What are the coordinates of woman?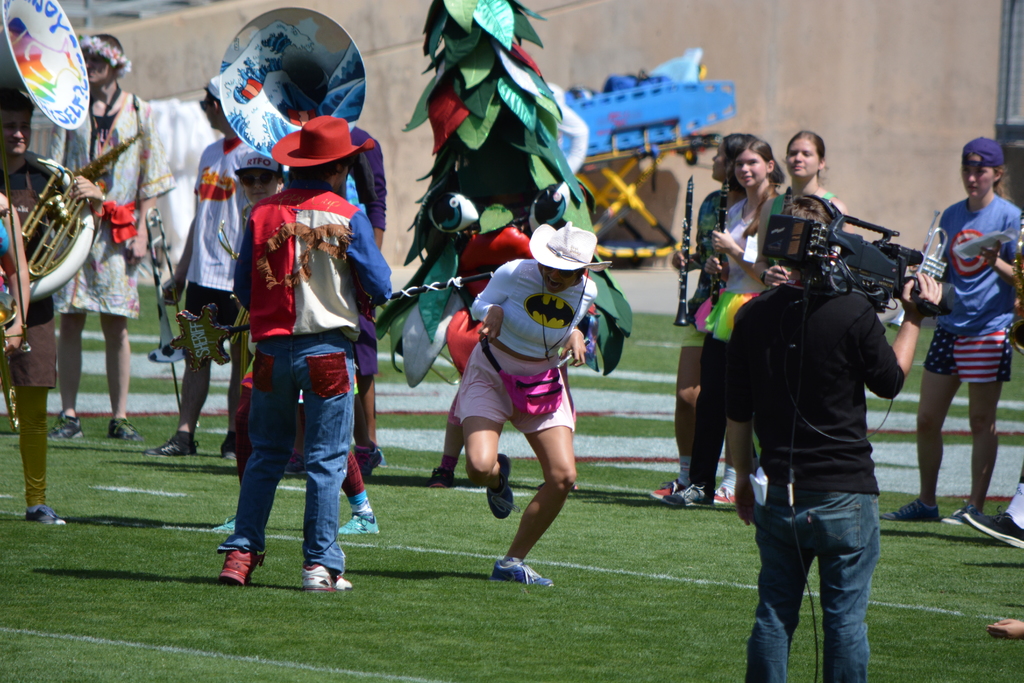
BBox(754, 129, 854, 292).
